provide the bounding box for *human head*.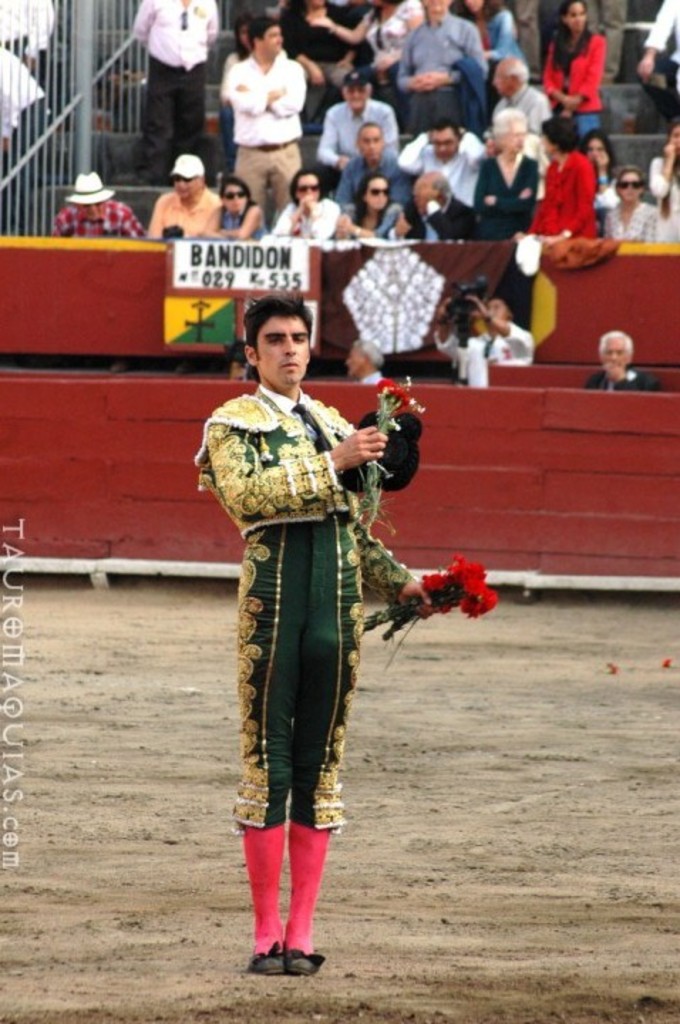
x1=492 y1=53 x2=529 y2=98.
